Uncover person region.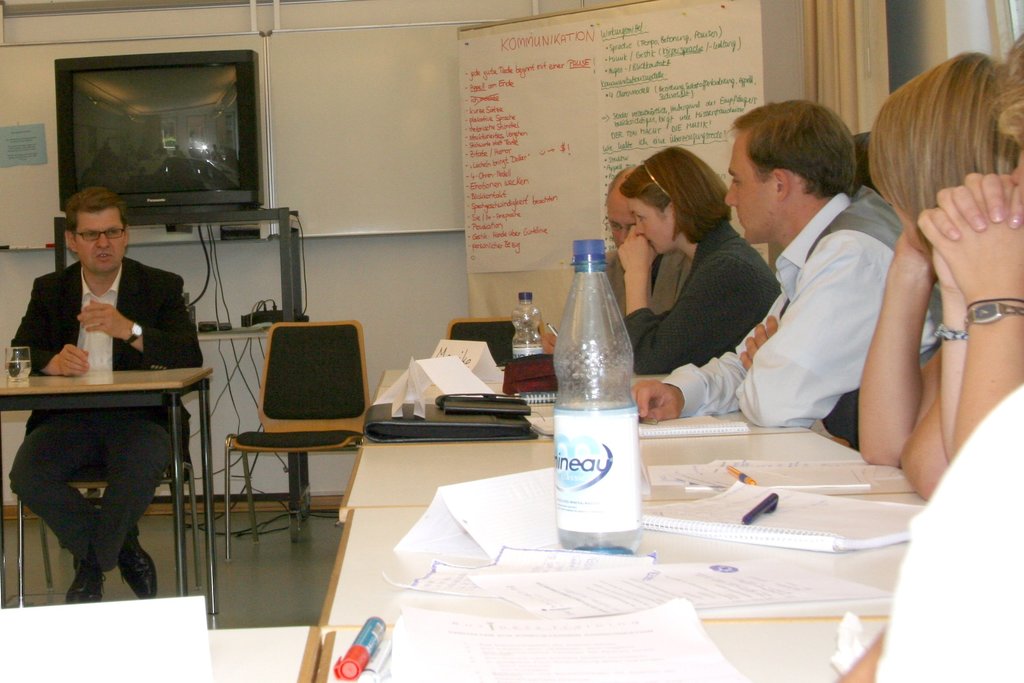
Uncovered: left=858, top=52, right=1019, bottom=502.
